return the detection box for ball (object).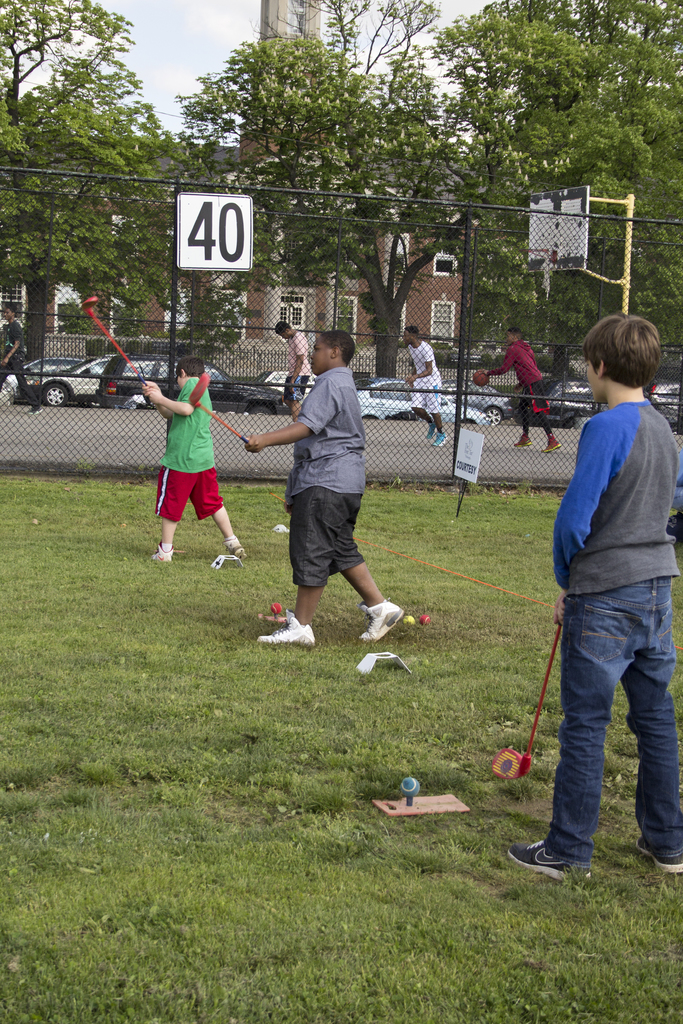
bbox=(404, 614, 415, 627).
